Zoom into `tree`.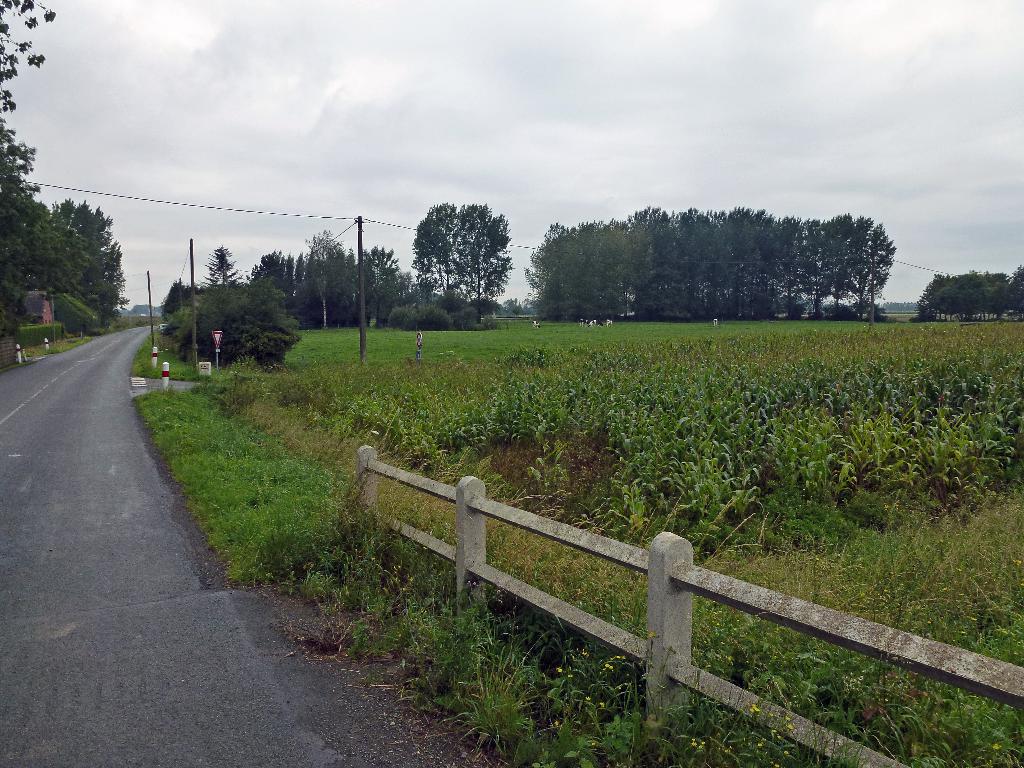
Zoom target: 56, 193, 127, 319.
